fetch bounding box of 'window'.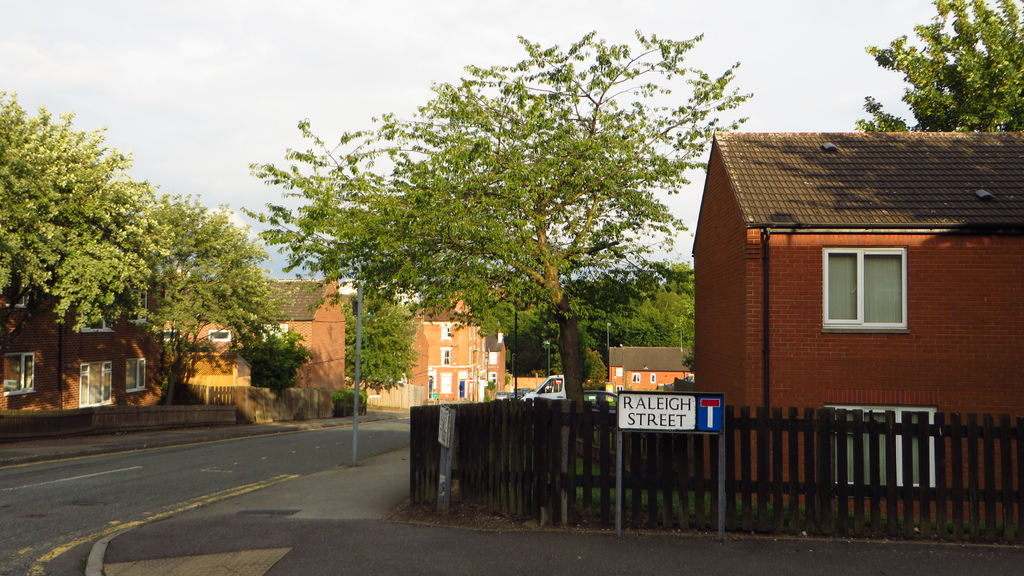
Bbox: (257, 323, 291, 344).
